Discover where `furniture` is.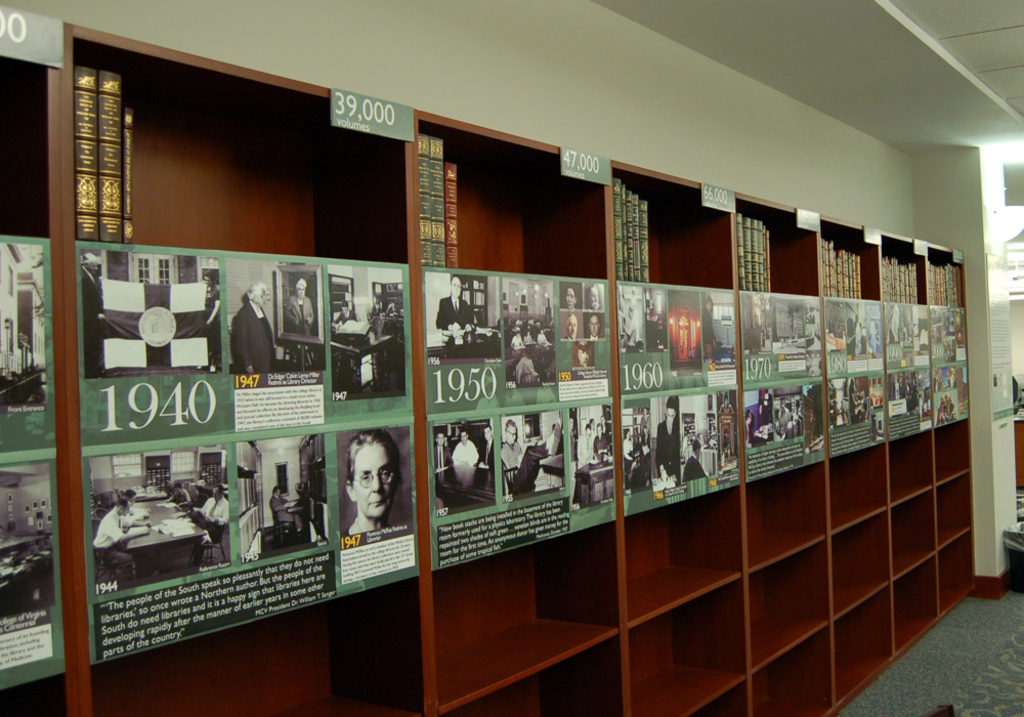
Discovered at [left=0, top=0, right=983, bottom=716].
